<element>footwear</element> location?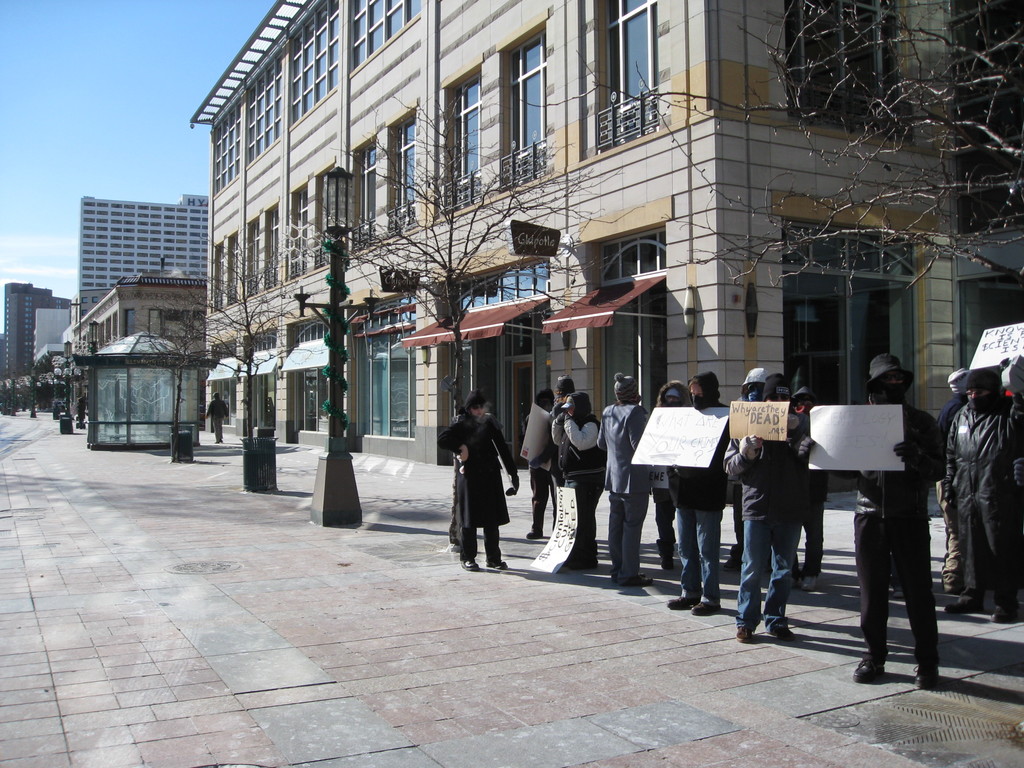
x1=463, y1=559, x2=480, y2=570
